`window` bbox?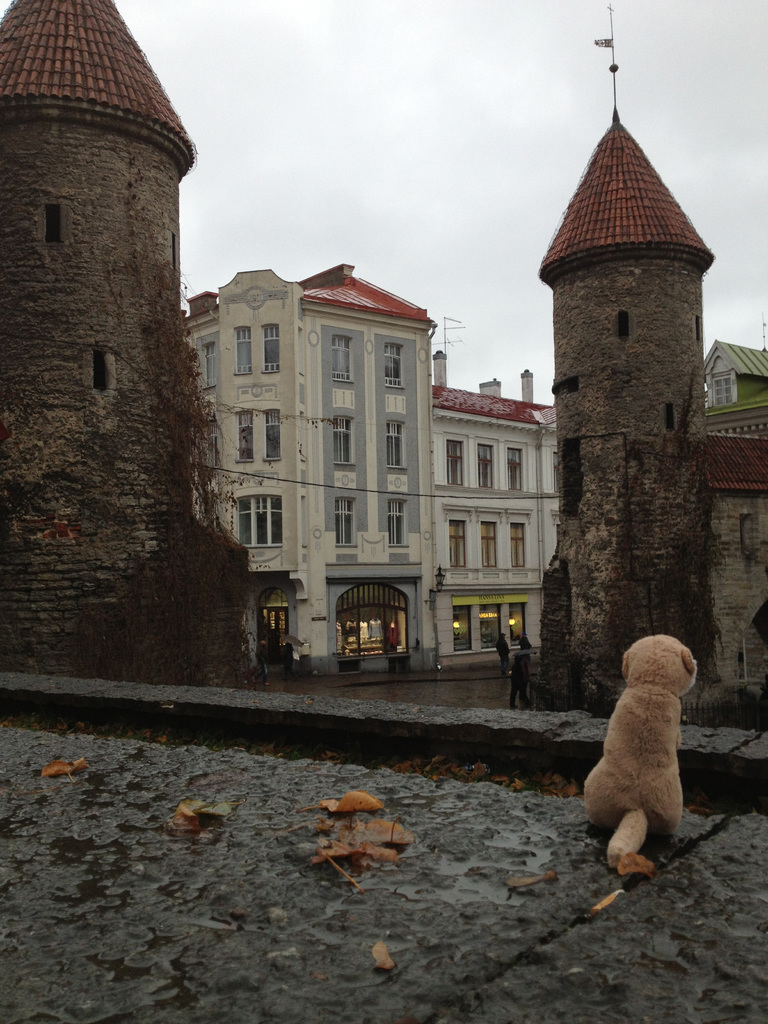
<bbox>335, 417, 360, 468</bbox>
